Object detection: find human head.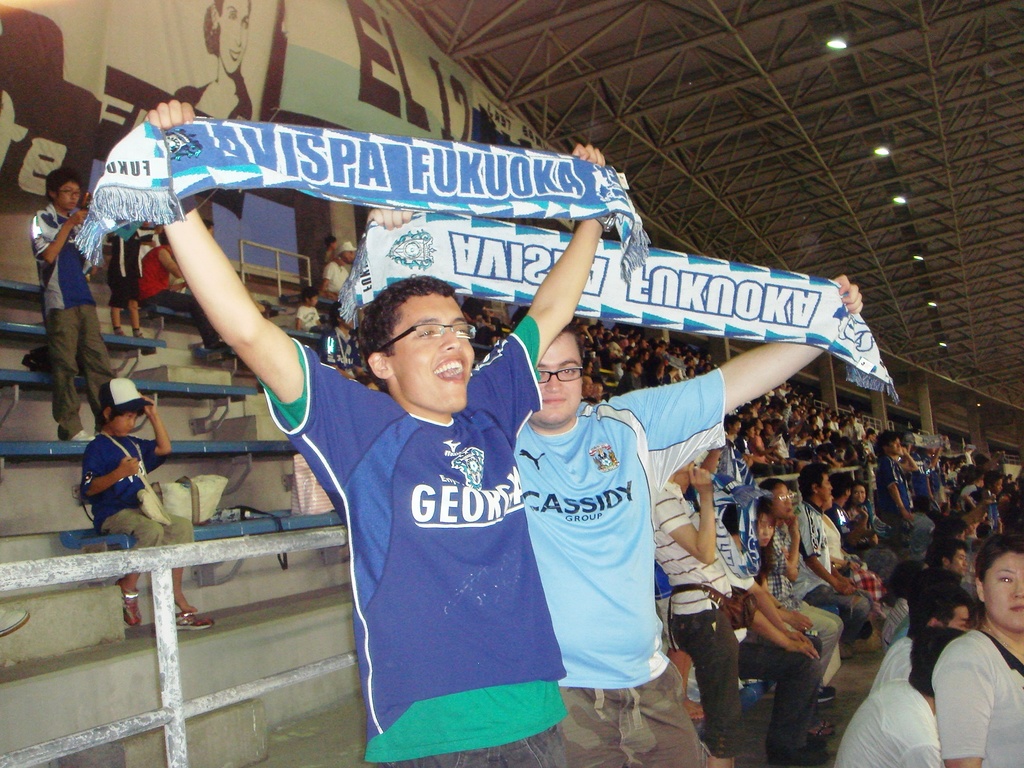
(984,532,1023,632).
